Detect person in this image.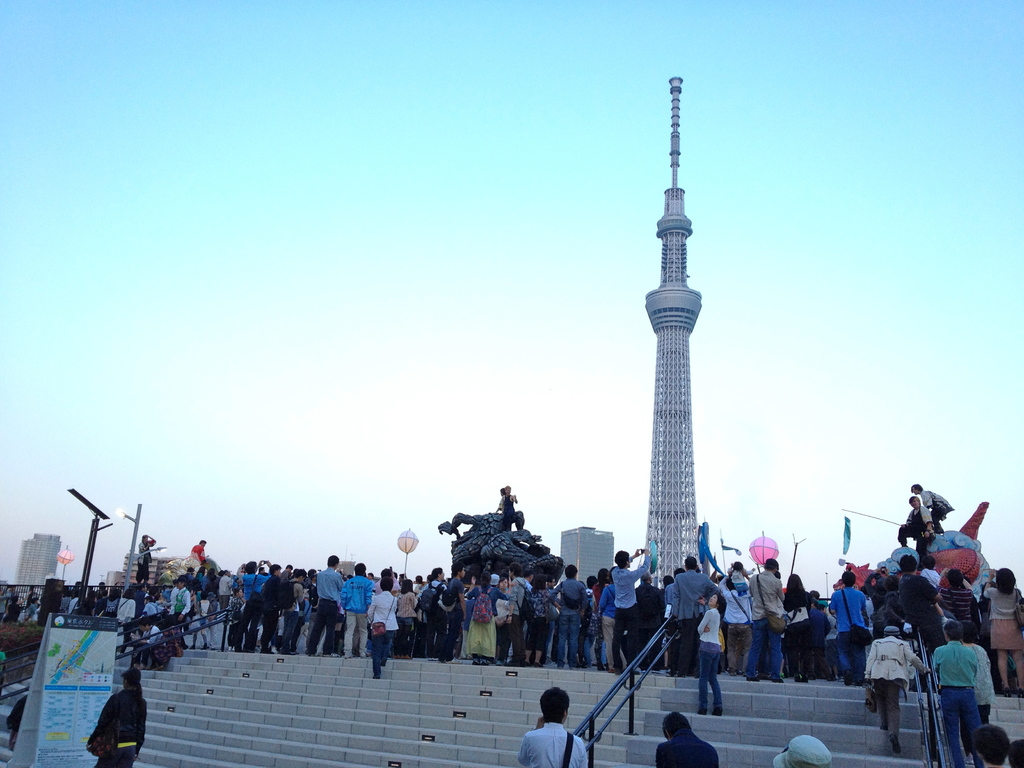
Detection: 499,486,518,532.
